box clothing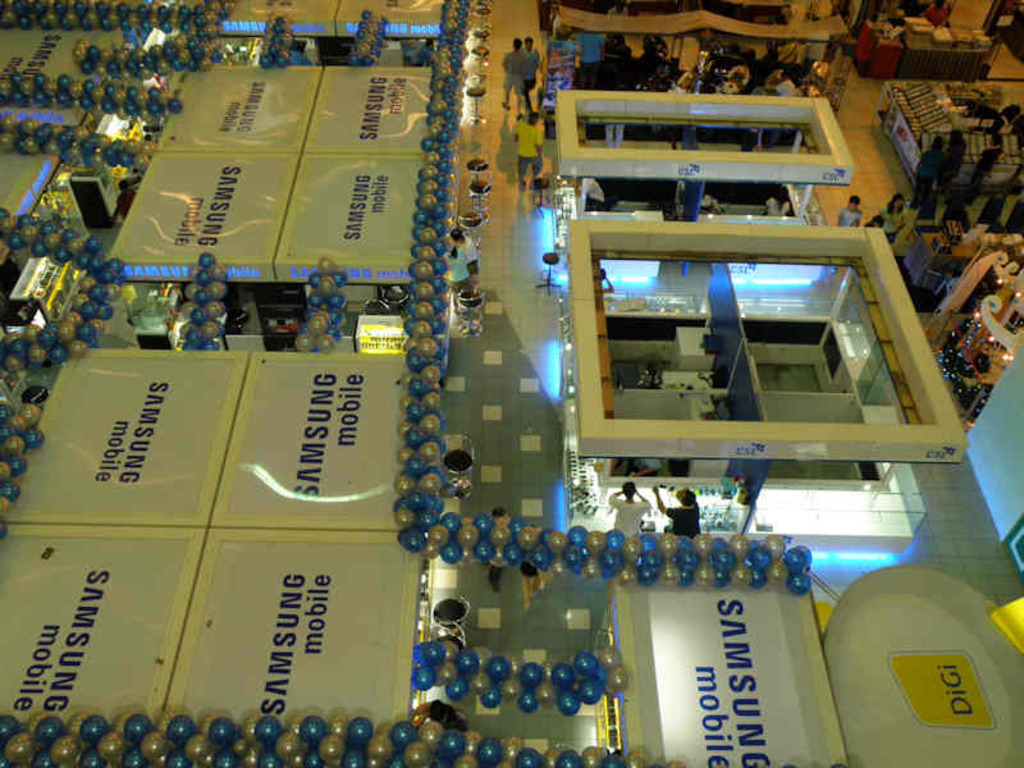
(x1=663, y1=506, x2=705, y2=538)
